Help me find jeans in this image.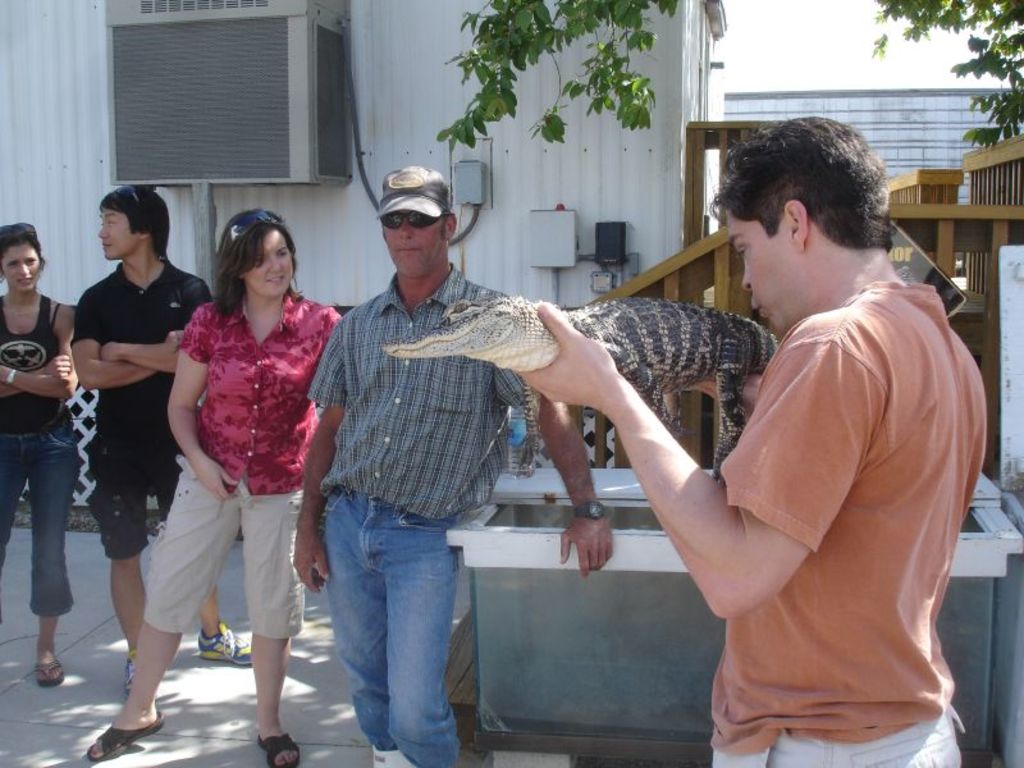
Found it: [315,498,465,759].
